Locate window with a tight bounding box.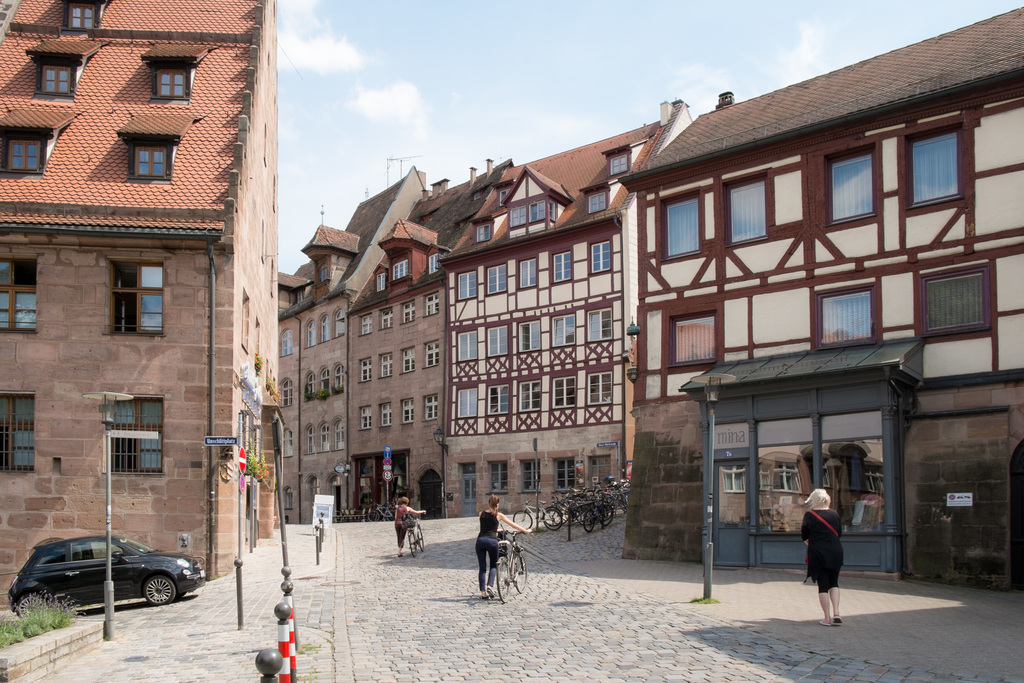
rect(8, 140, 40, 171).
